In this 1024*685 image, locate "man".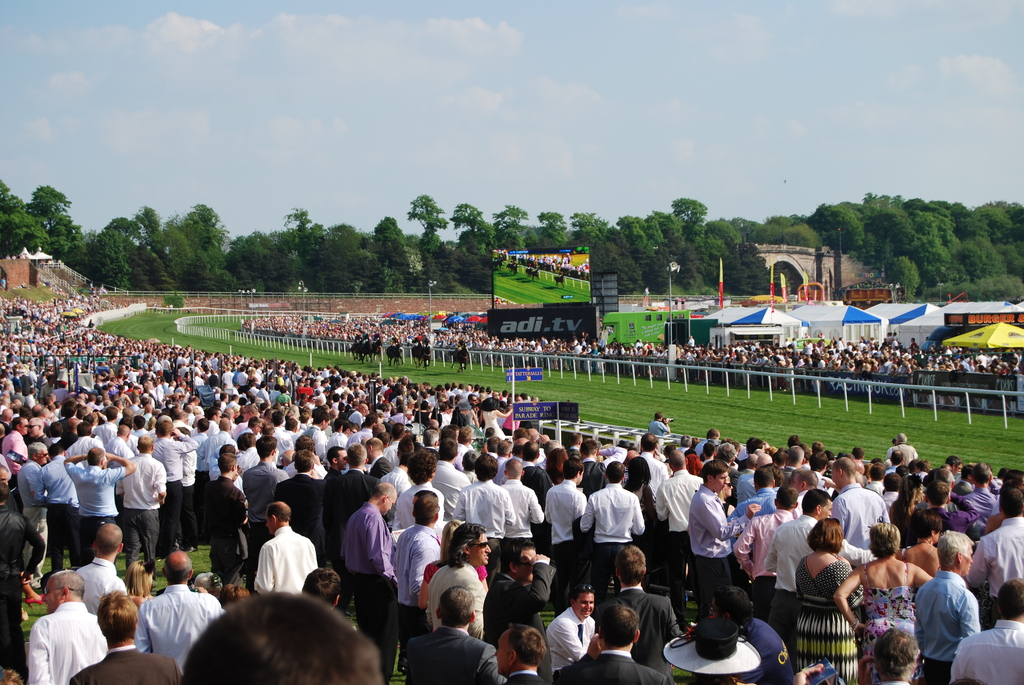
Bounding box: [76, 524, 126, 615].
